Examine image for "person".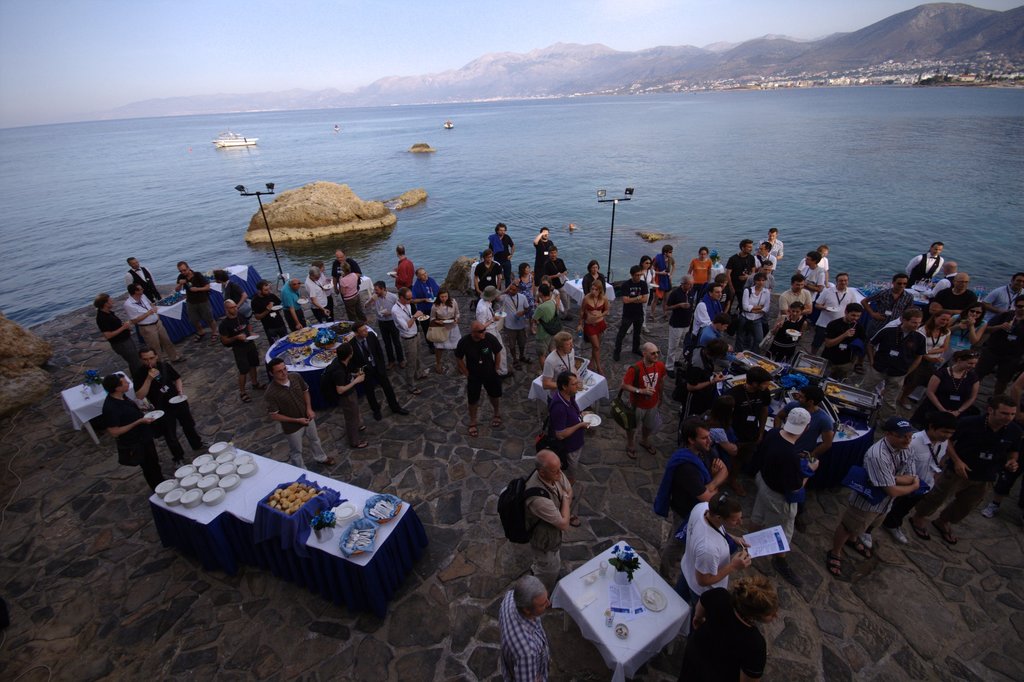
Examination result: 726:237:756:313.
